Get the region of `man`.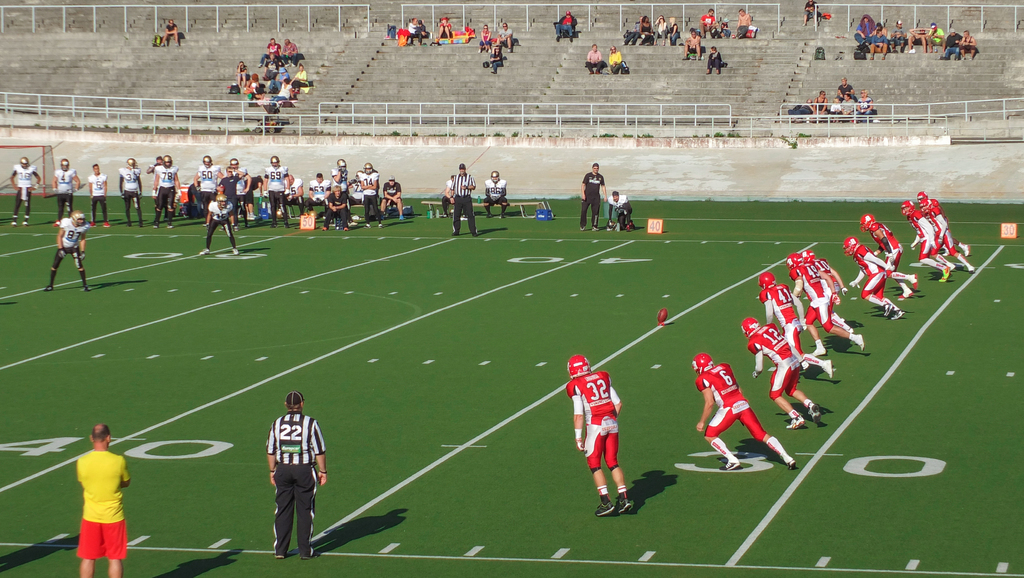
BBox(837, 76, 858, 99).
